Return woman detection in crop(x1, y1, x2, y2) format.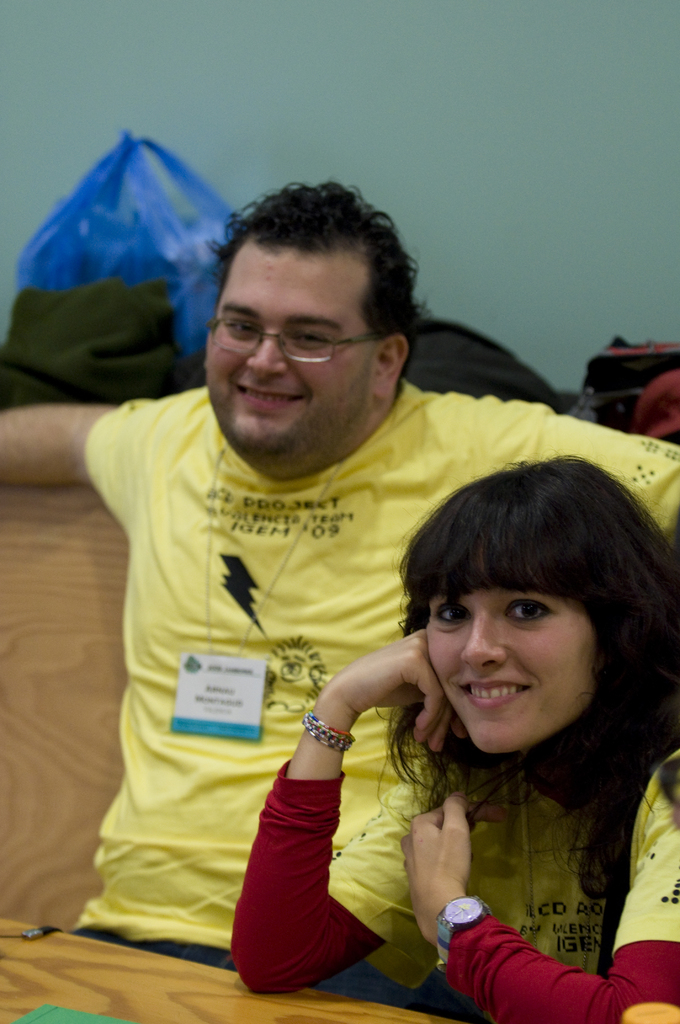
crop(304, 459, 679, 1023).
